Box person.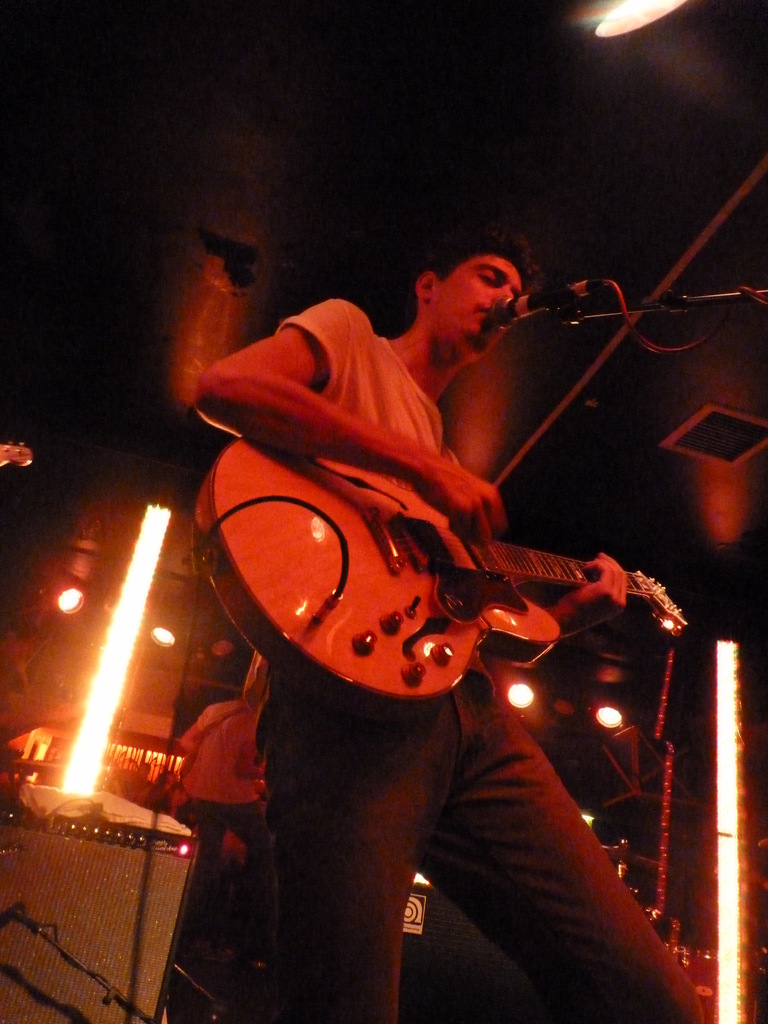
186/206/652/879.
